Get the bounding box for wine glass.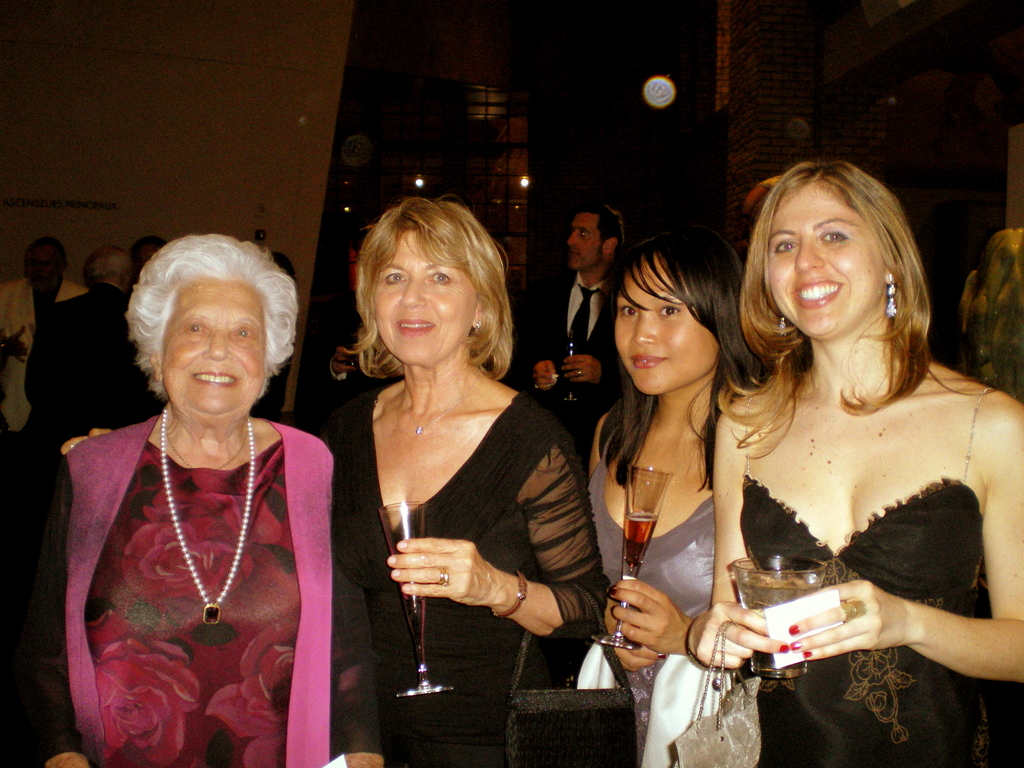
region(376, 497, 456, 701).
